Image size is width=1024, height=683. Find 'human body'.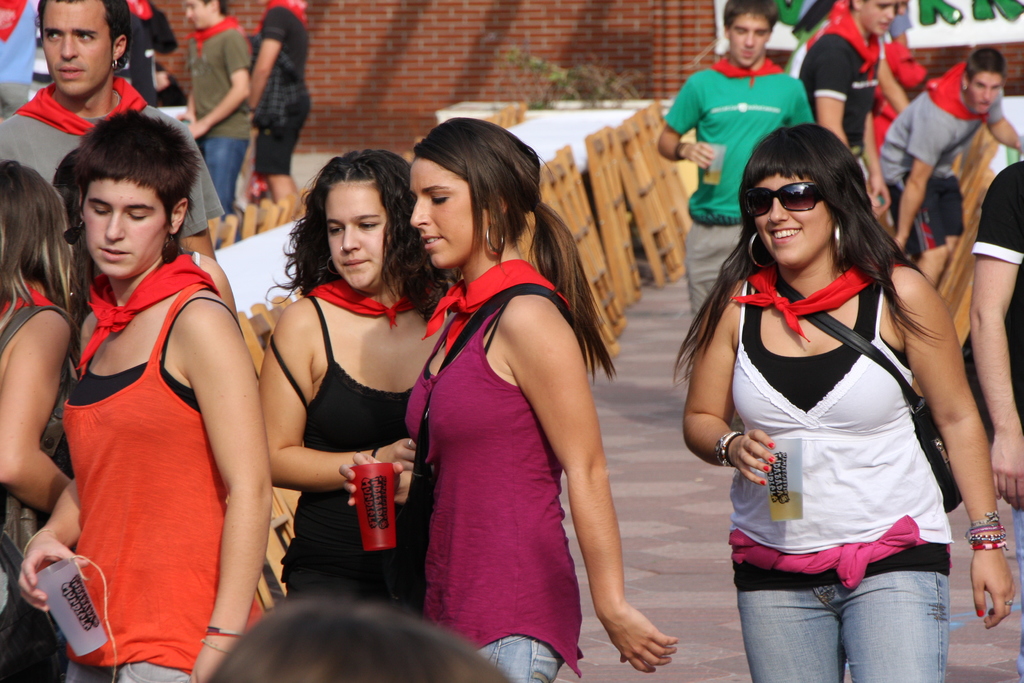
181/16/253/248.
